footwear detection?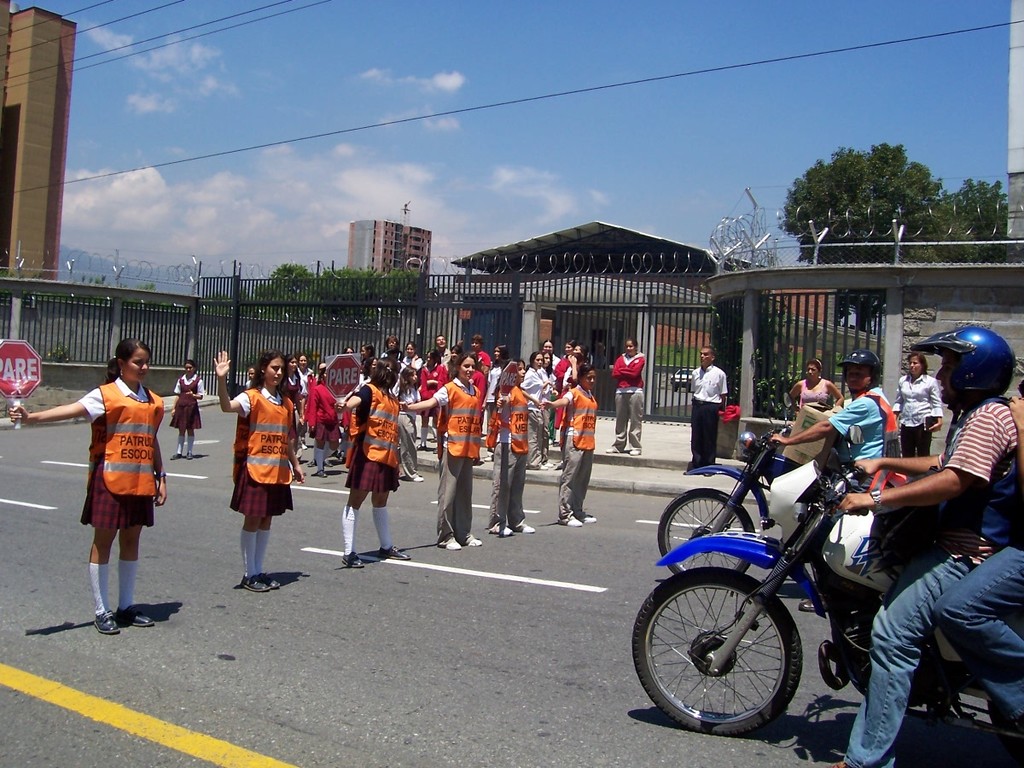
(504, 514, 535, 533)
